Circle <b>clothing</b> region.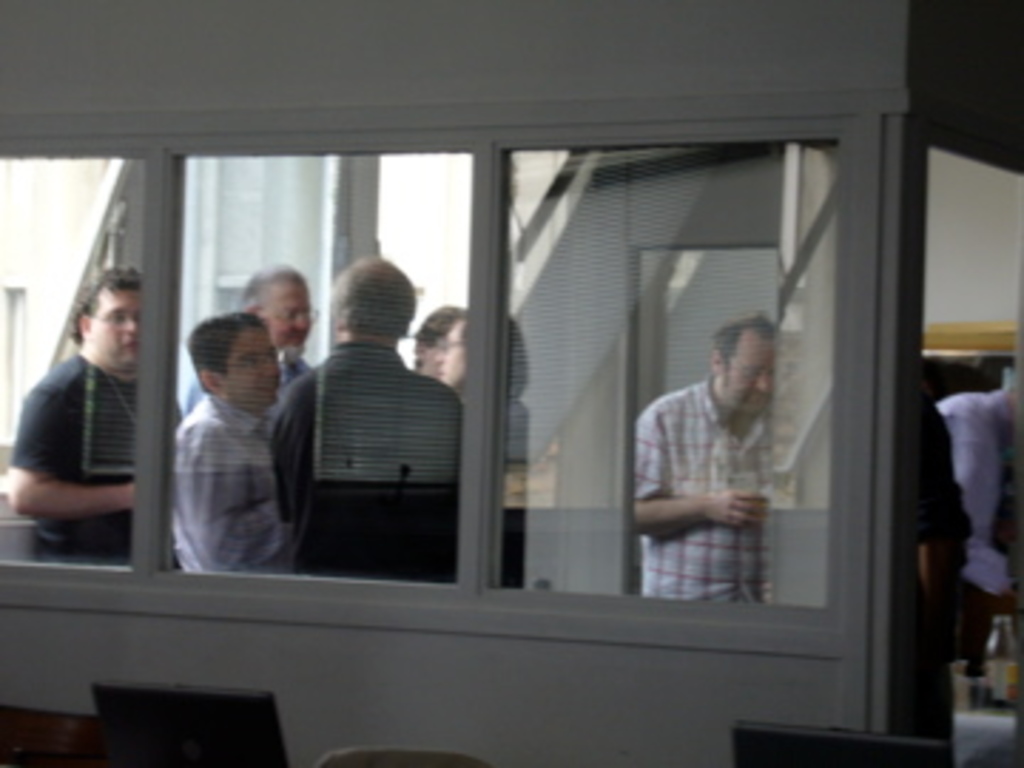
Region: BBox(188, 353, 327, 415).
